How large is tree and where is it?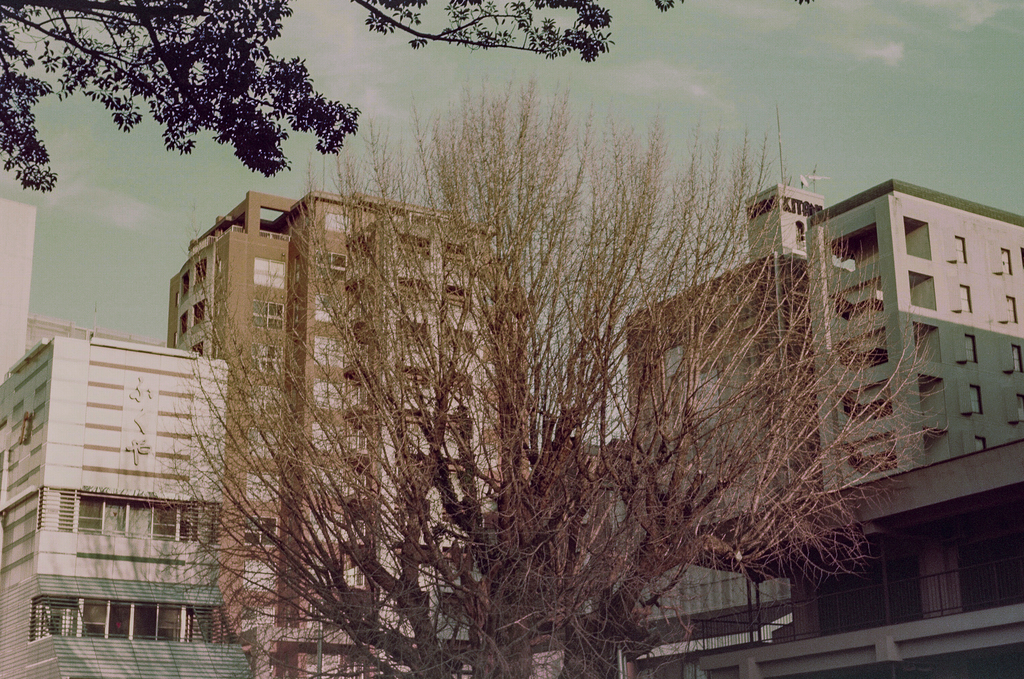
Bounding box: bbox(71, 48, 967, 641).
